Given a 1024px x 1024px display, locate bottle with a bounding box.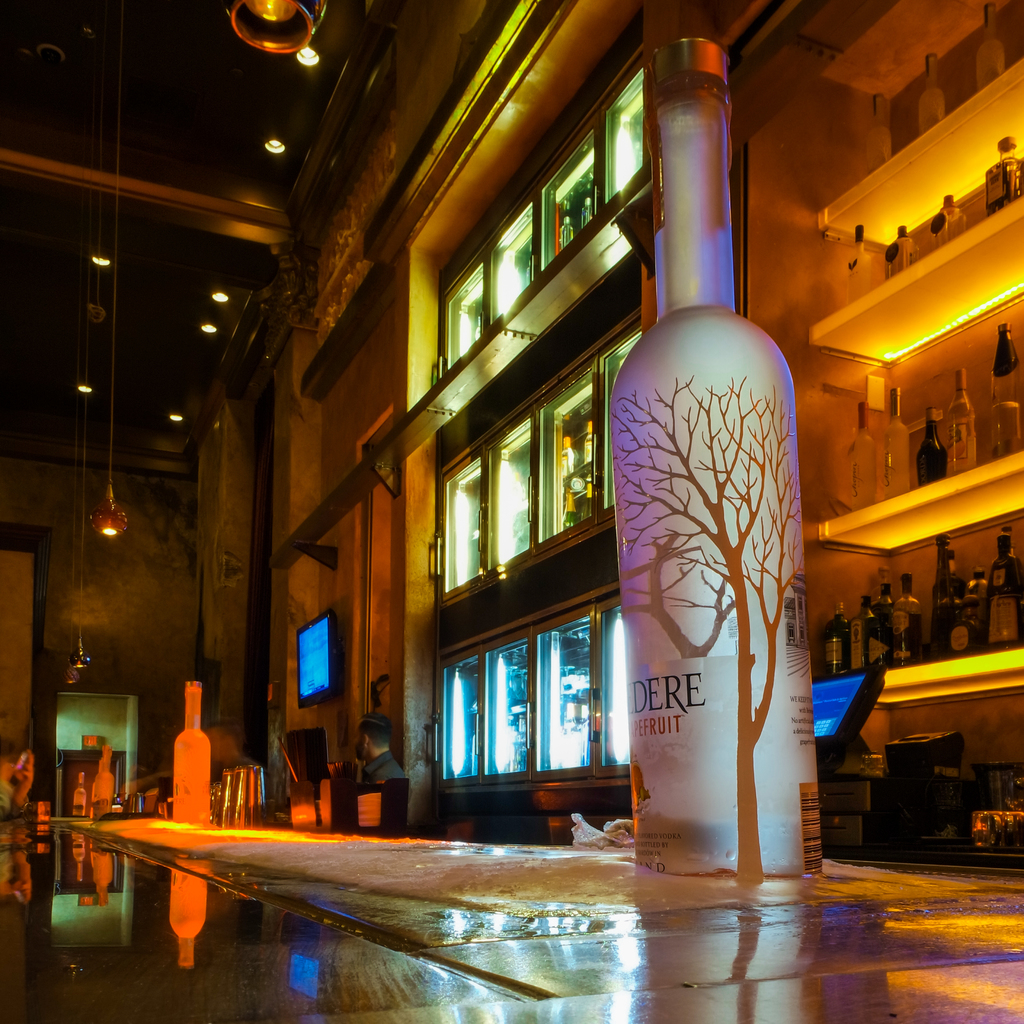
Located: rect(931, 547, 963, 616).
